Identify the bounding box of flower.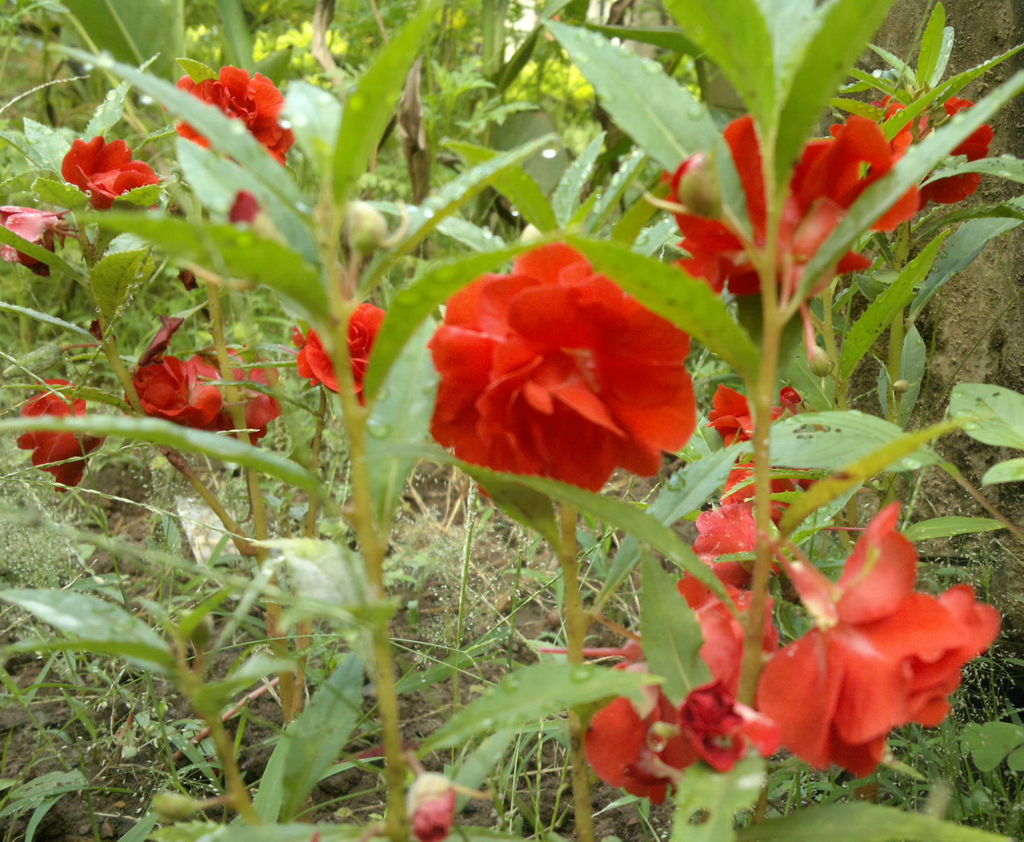
crop(667, 171, 734, 286).
